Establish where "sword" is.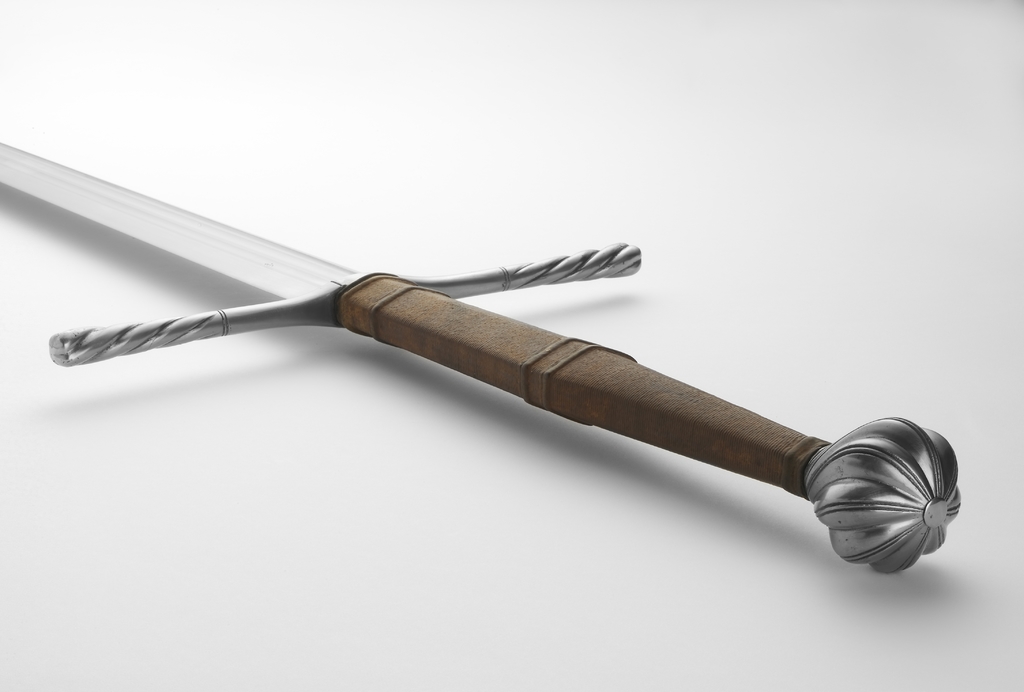
Established at (left=0, top=141, right=961, bottom=575).
